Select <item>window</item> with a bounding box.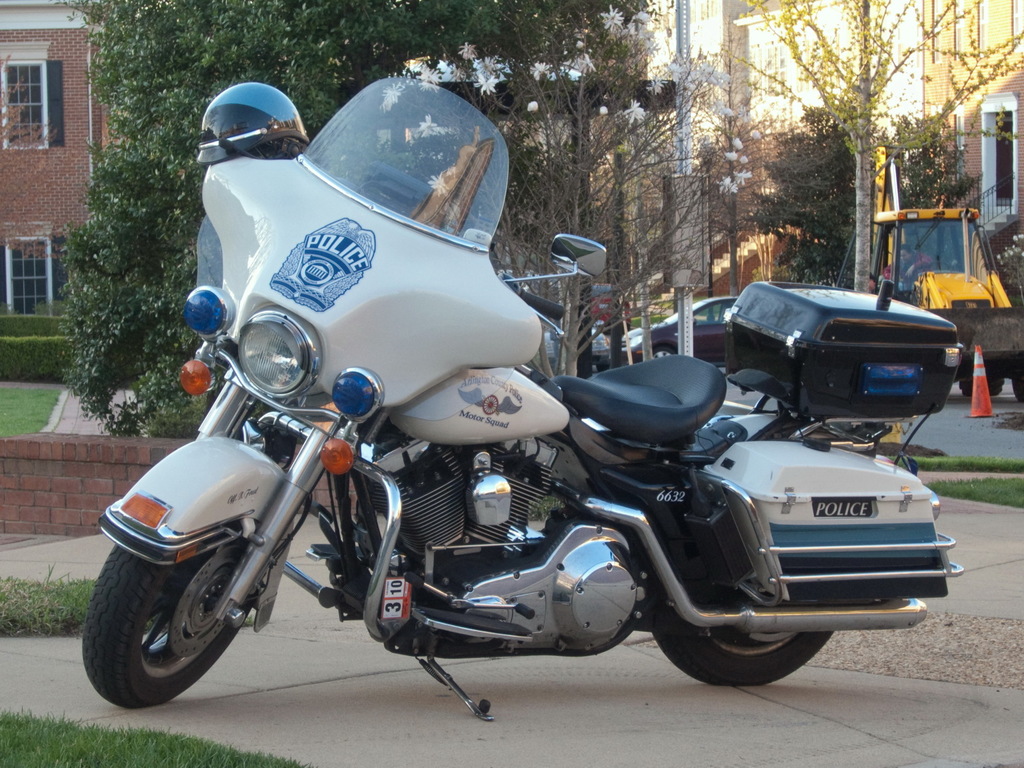
x1=980, y1=88, x2=1023, y2=220.
